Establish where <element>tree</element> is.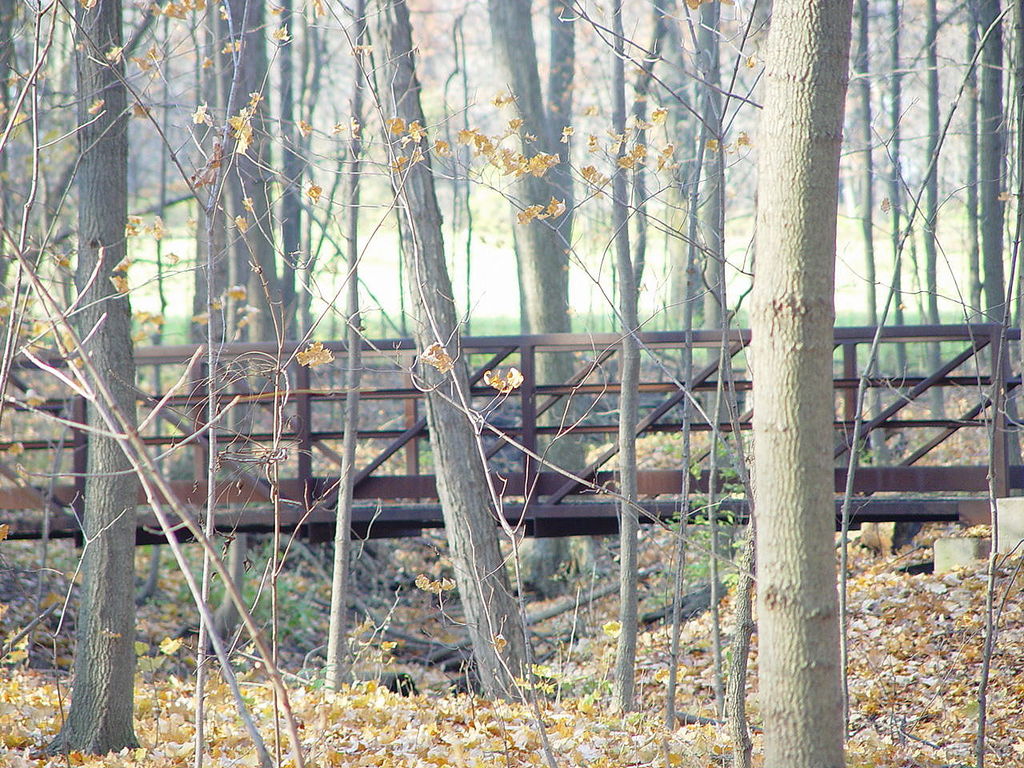
Established at pyautogui.locateOnScreen(595, 0, 1022, 767).
